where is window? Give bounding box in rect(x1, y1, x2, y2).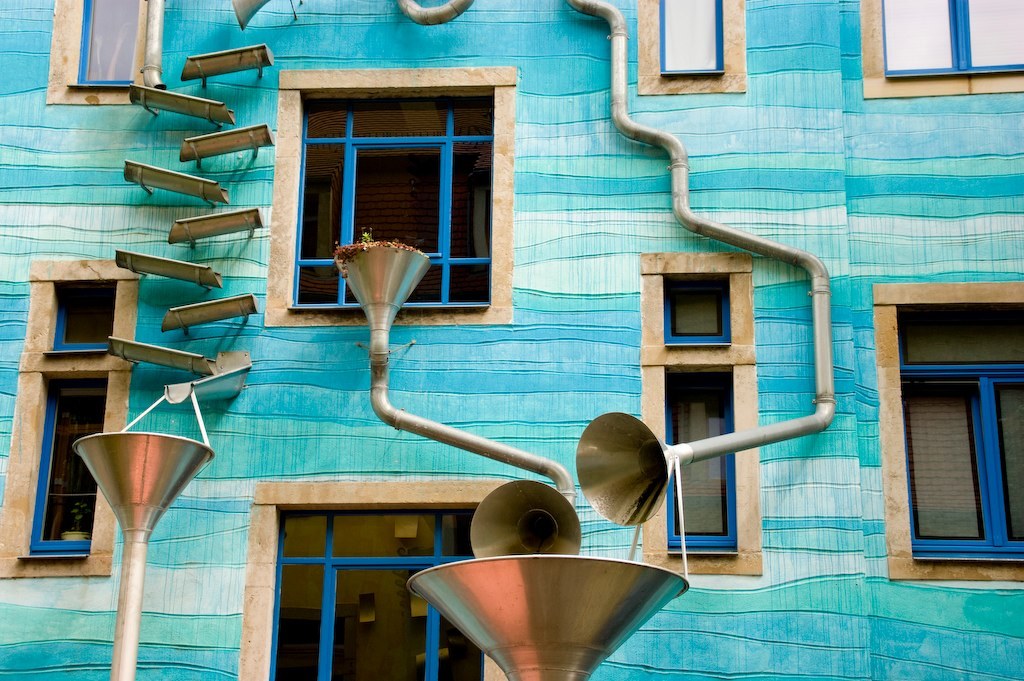
rect(871, 0, 1023, 90).
